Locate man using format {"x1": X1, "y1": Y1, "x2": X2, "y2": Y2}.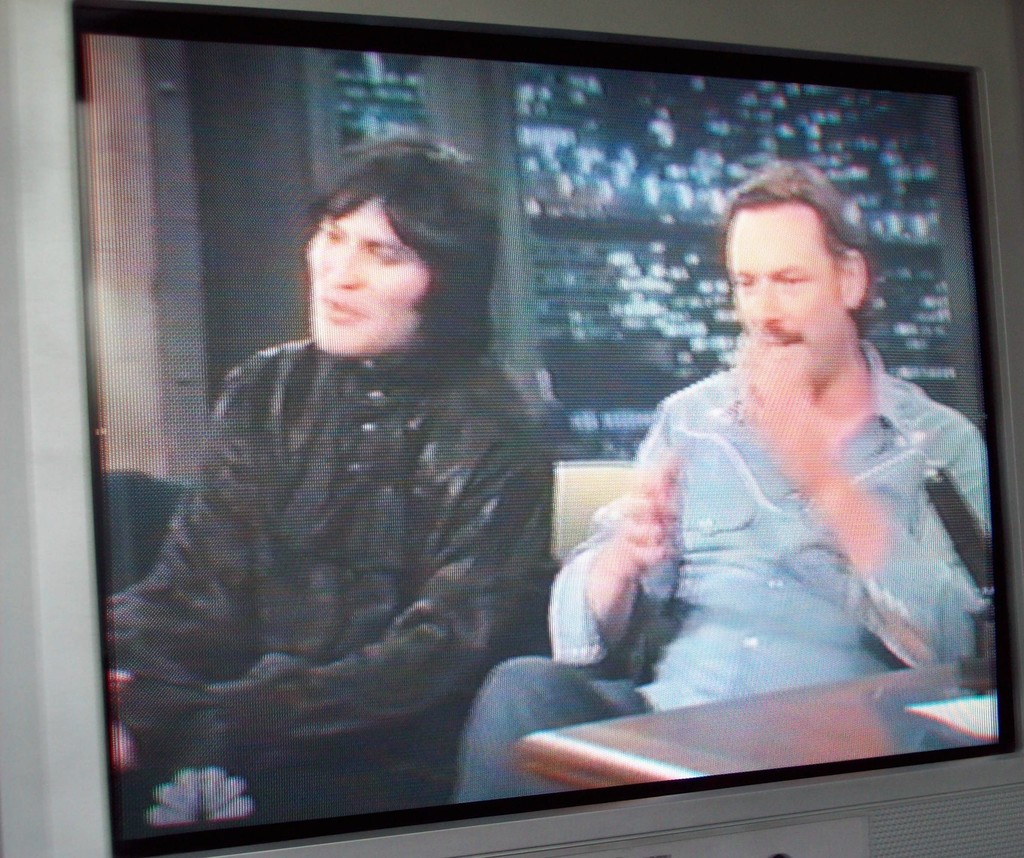
{"x1": 548, "y1": 188, "x2": 984, "y2": 732}.
